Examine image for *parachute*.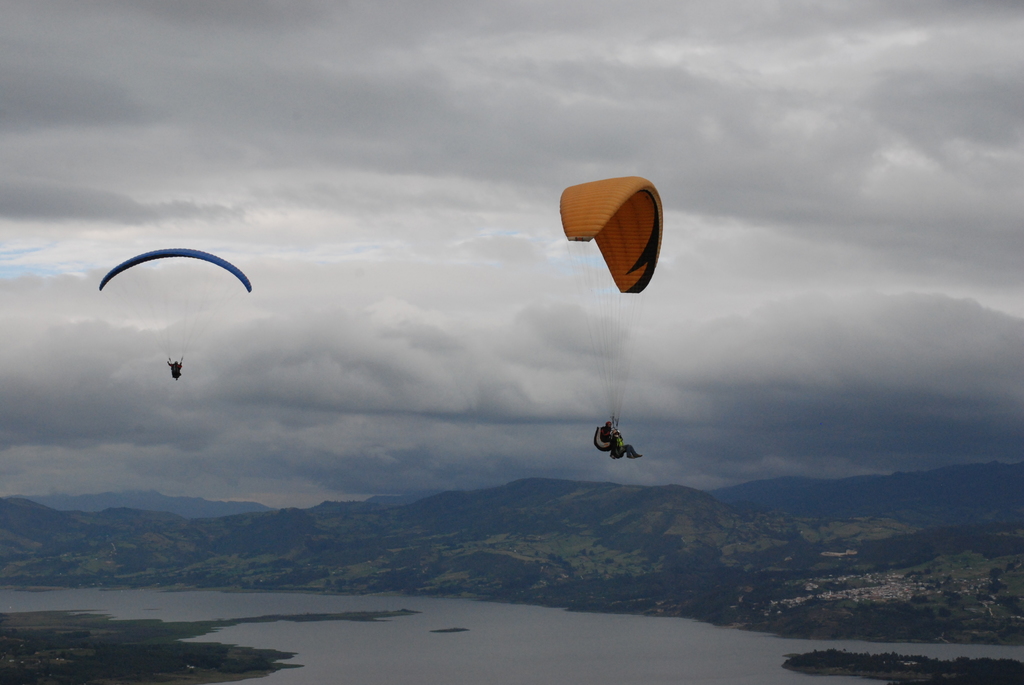
Examination result: bbox(98, 248, 250, 368).
